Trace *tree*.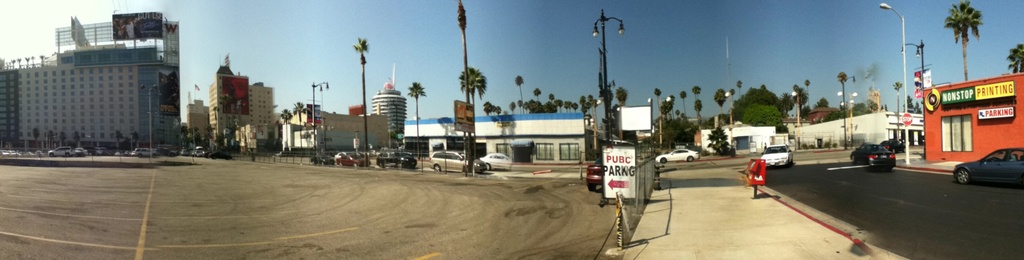
Traced to bbox(790, 86, 811, 117).
